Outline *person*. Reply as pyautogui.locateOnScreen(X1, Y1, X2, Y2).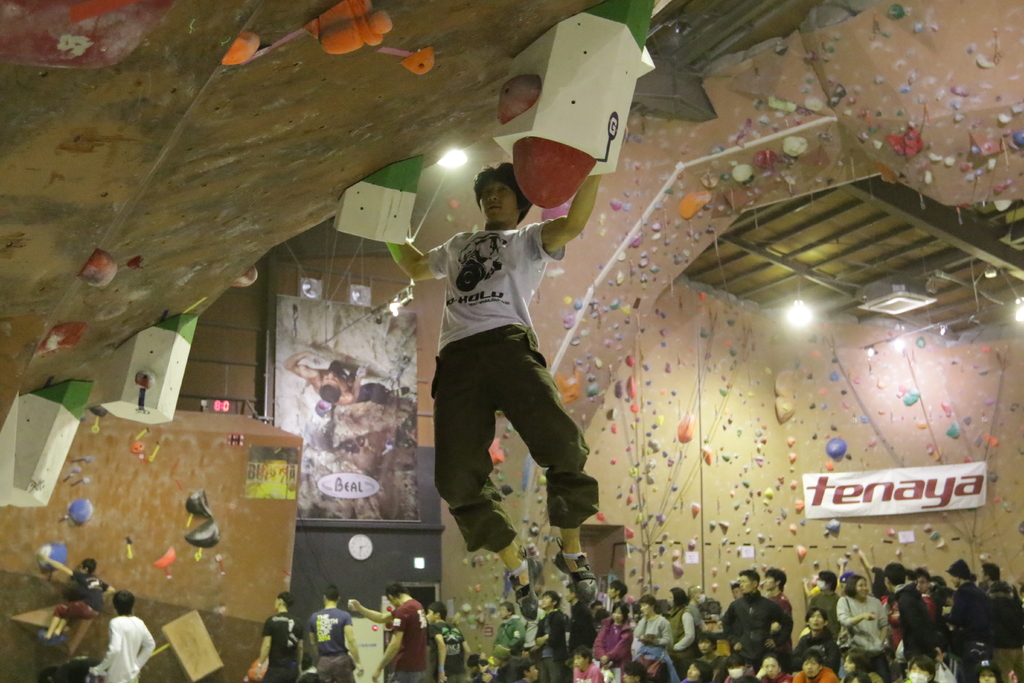
pyautogui.locateOnScreen(32, 539, 126, 648).
